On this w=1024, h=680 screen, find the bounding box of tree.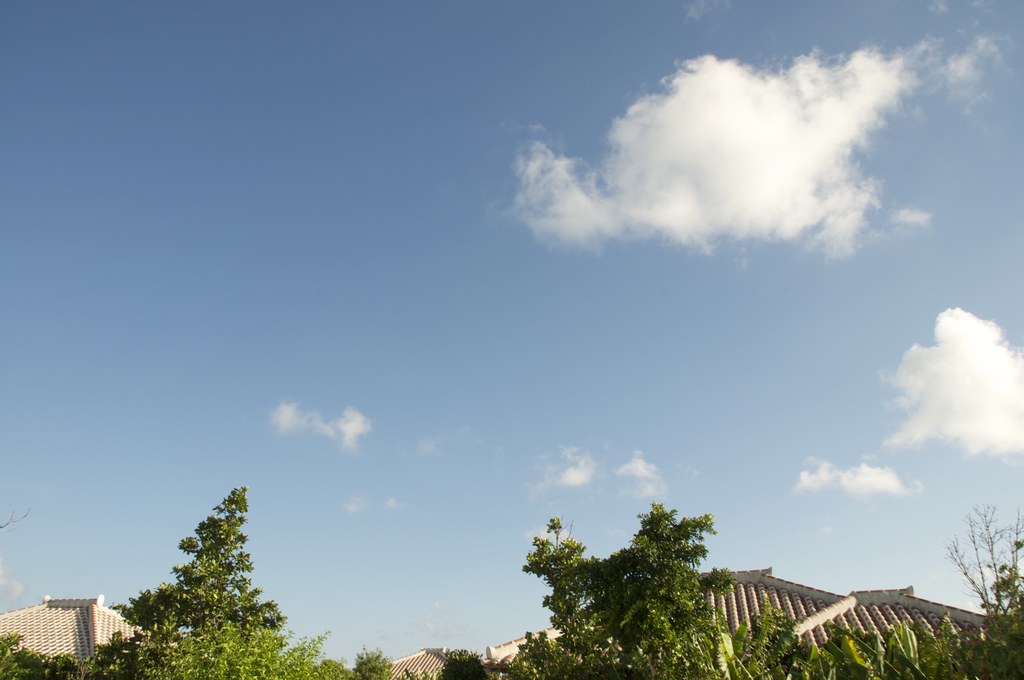
Bounding box: bbox=(435, 499, 728, 679).
